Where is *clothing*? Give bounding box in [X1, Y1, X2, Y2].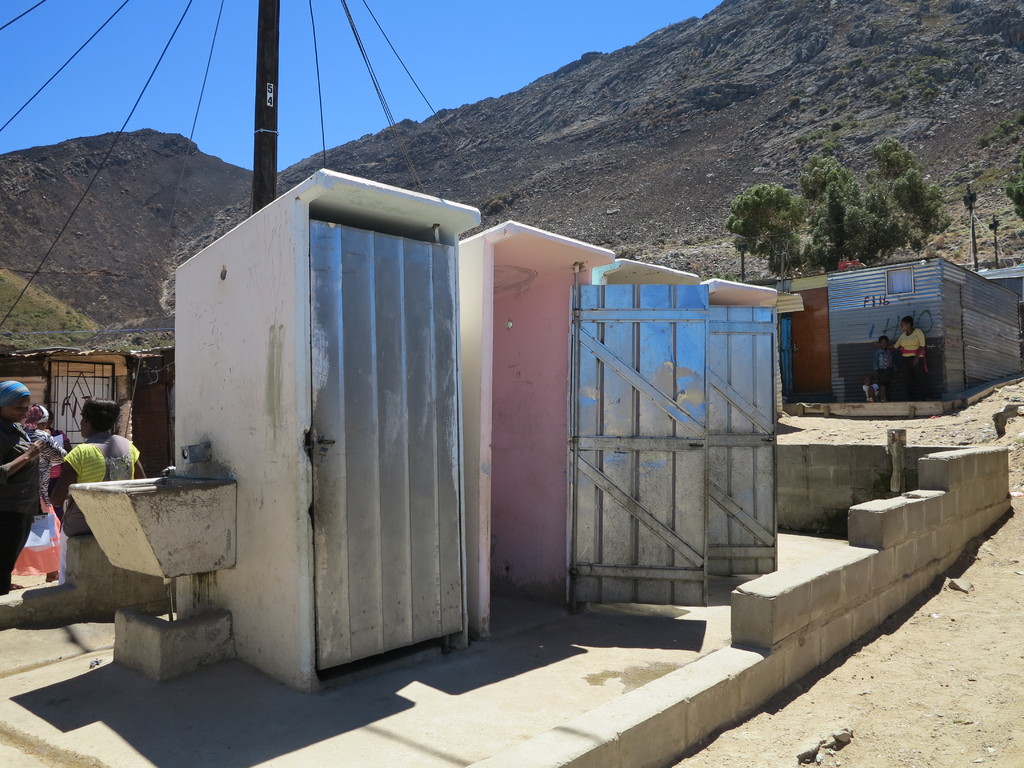
[0, 413, 42, 590].
